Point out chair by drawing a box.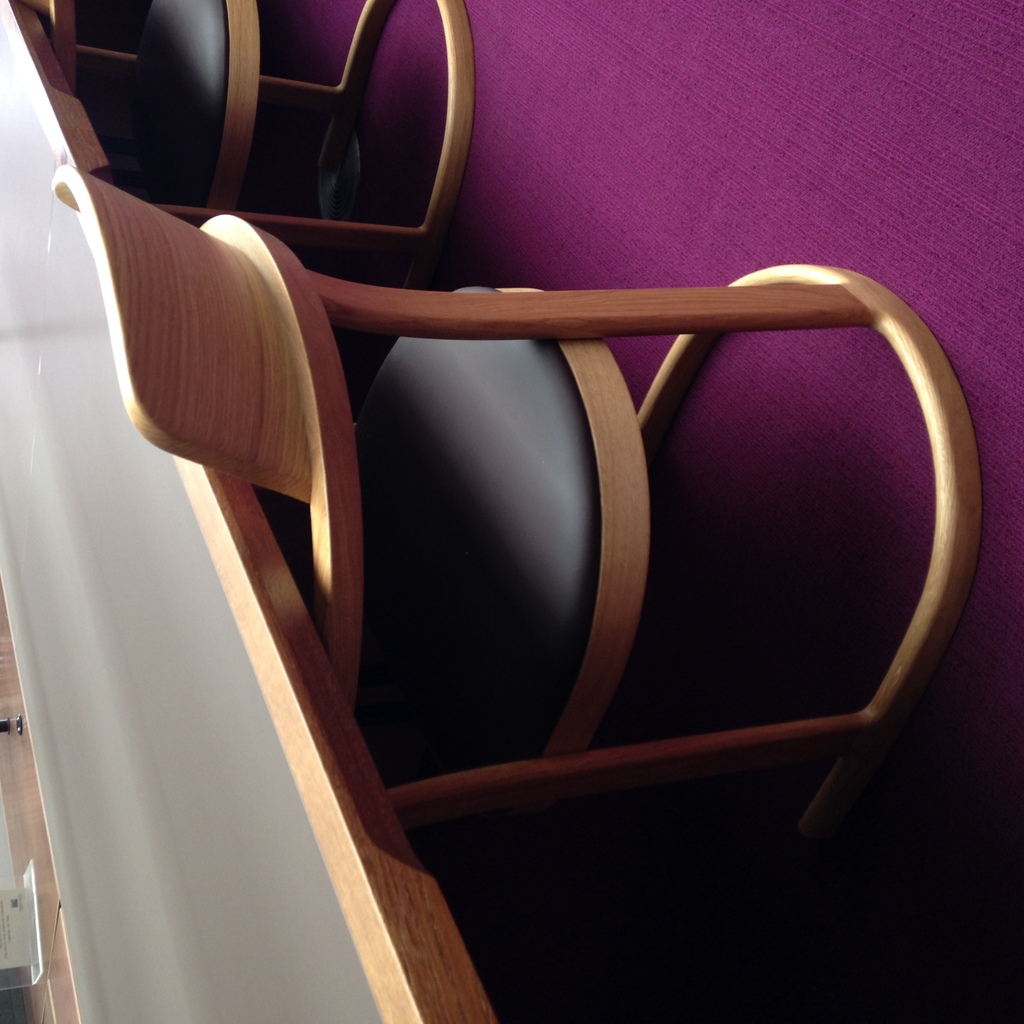
39, 0, 478, 285.
